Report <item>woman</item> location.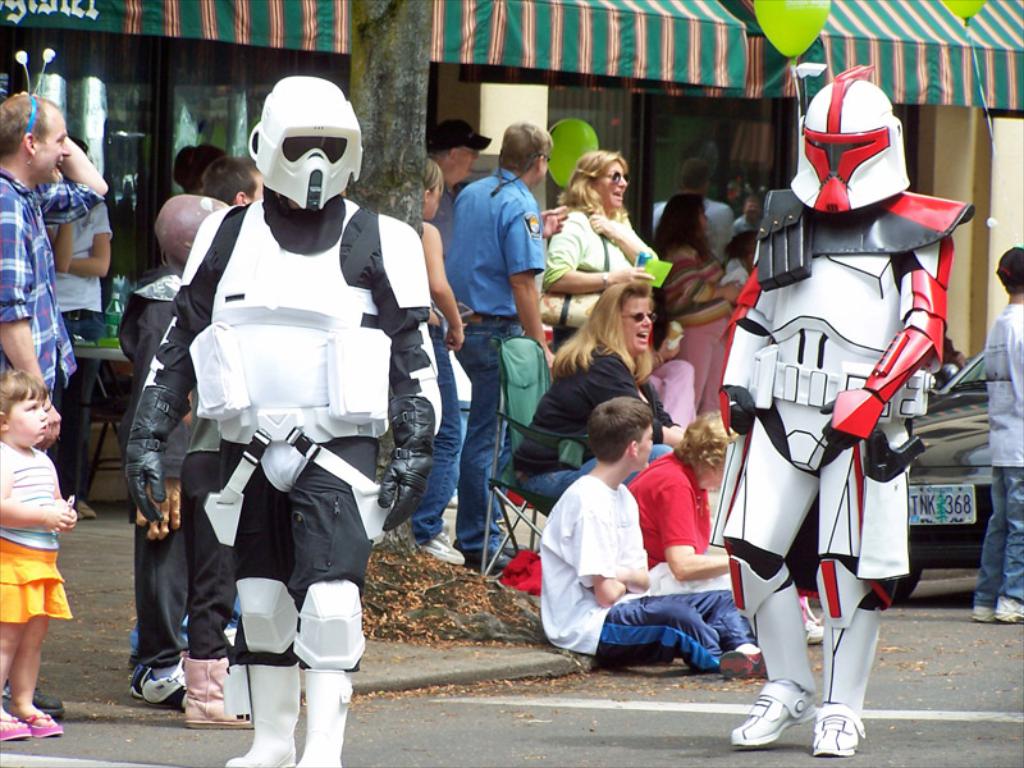
Report: box(406, 157, 477, 570).
